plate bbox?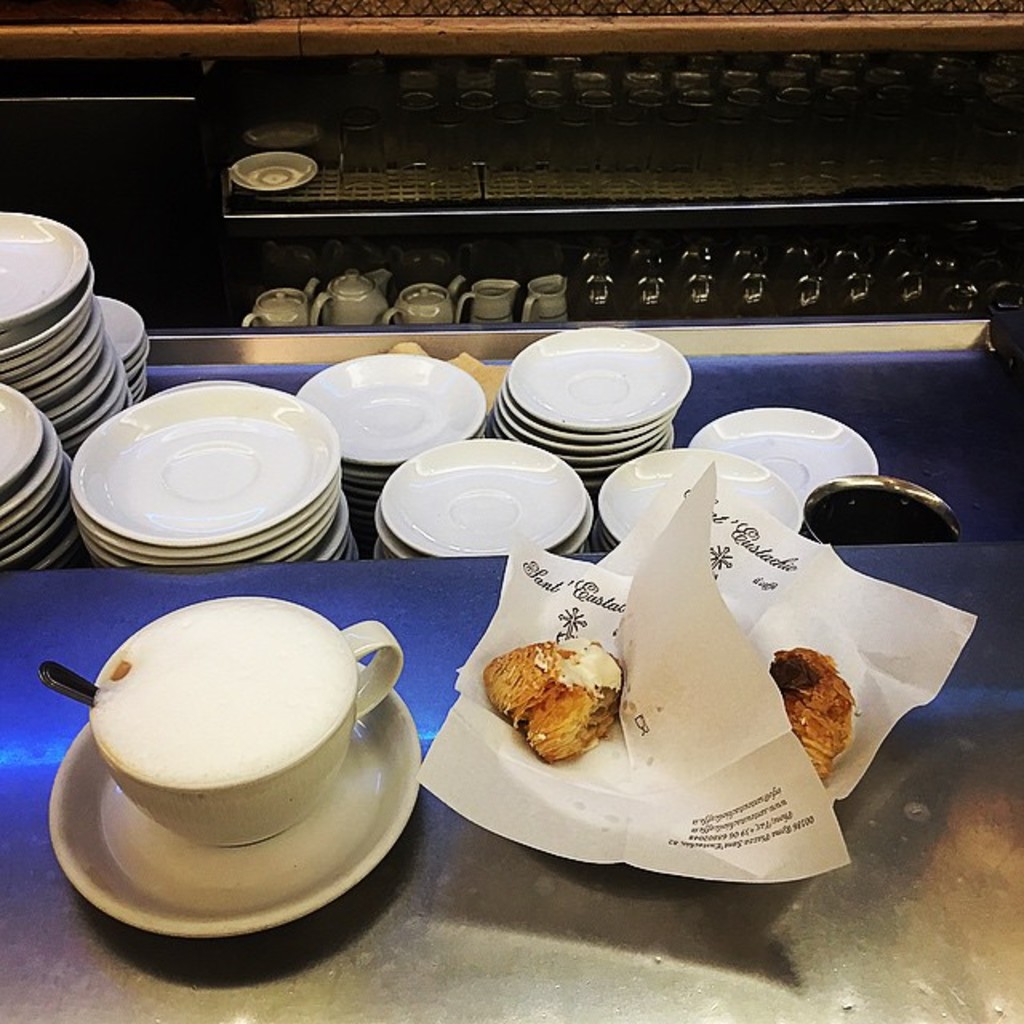
left=0, top=200, right=101, bottom=338
